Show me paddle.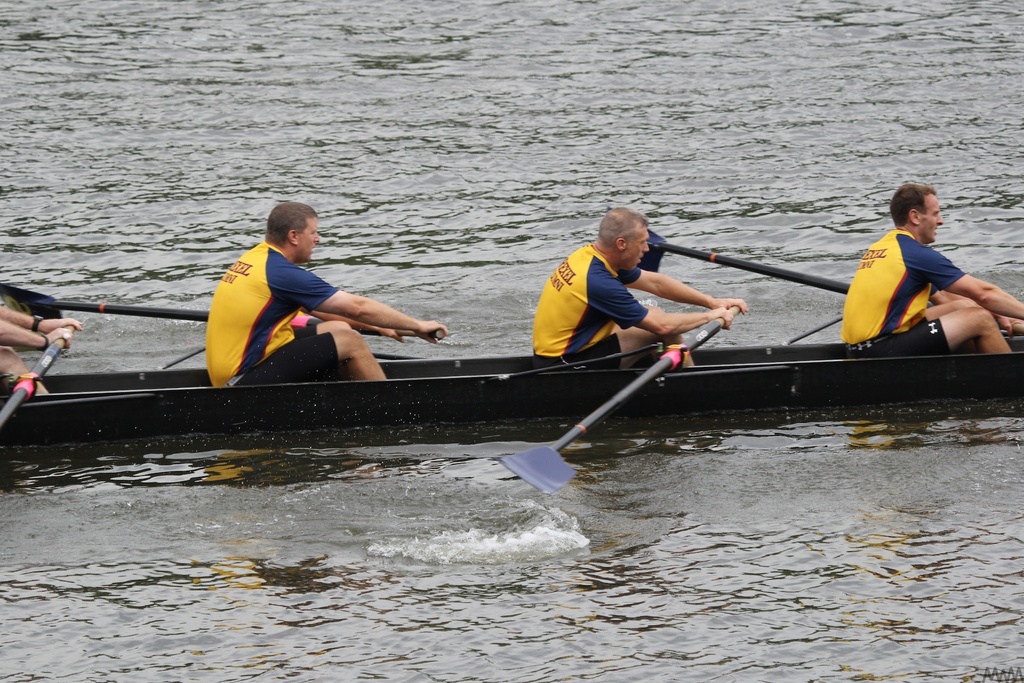
paddle is here: 0/280/445/376.
